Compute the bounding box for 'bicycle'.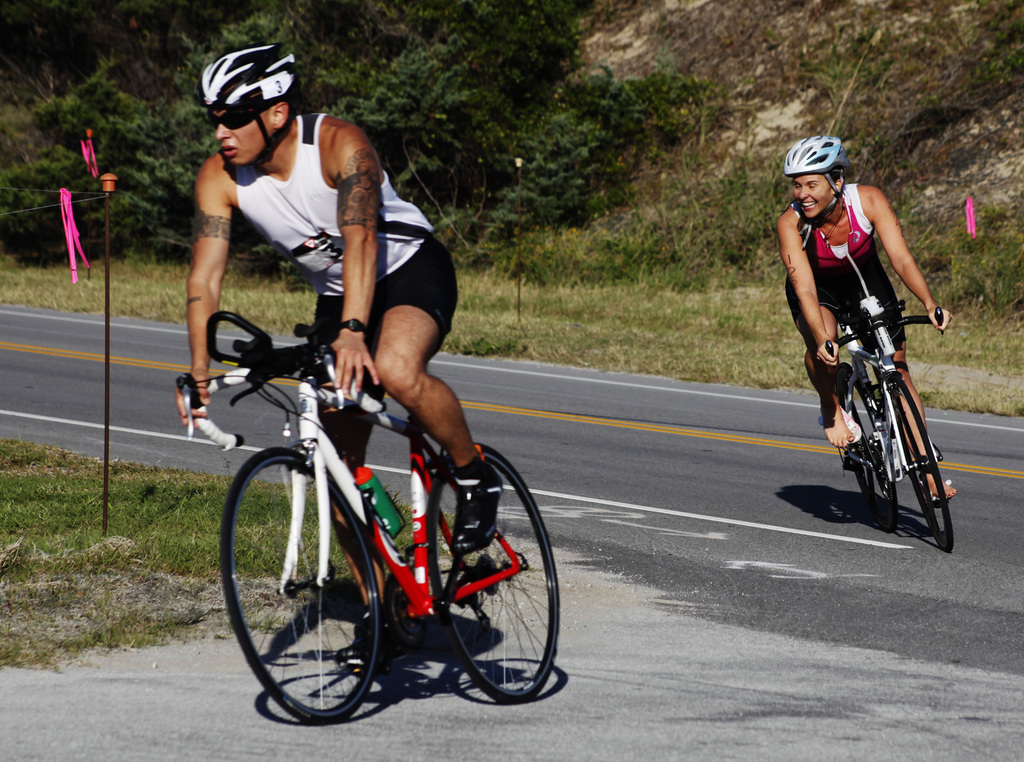
205:300:577:738.
